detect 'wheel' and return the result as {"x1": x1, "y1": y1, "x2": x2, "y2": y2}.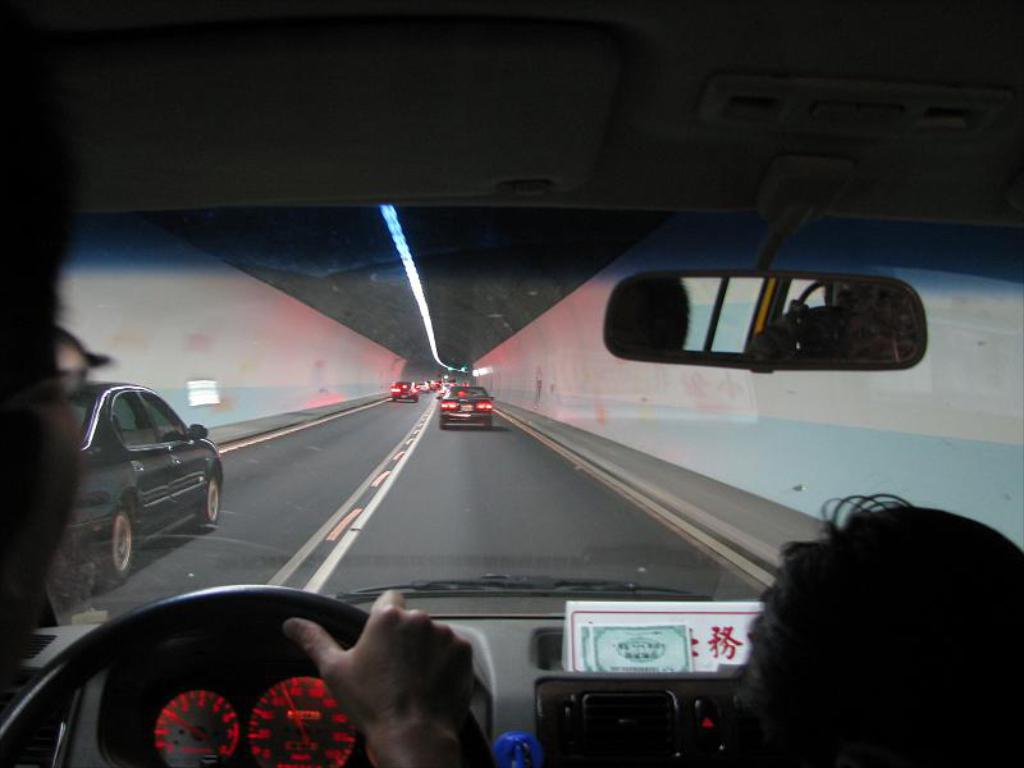
{"x1": 415, "y1": 397, "x2": 419, "y2": 402}.
